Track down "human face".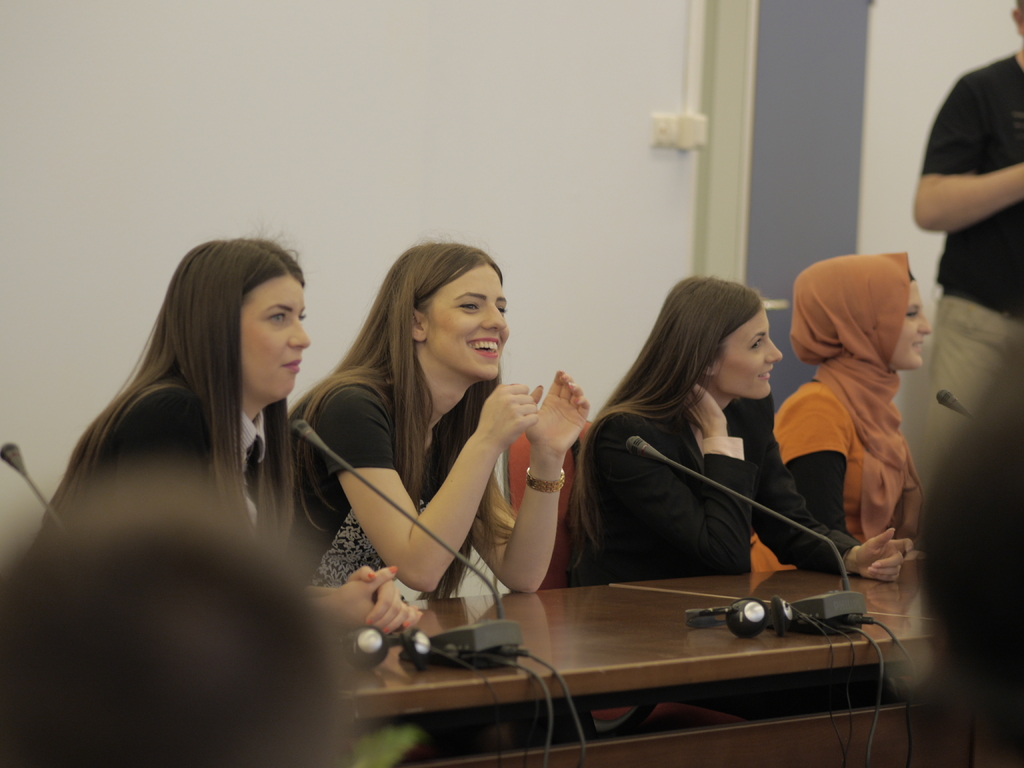
Tracked to crop(237, 276, 310, 404).
